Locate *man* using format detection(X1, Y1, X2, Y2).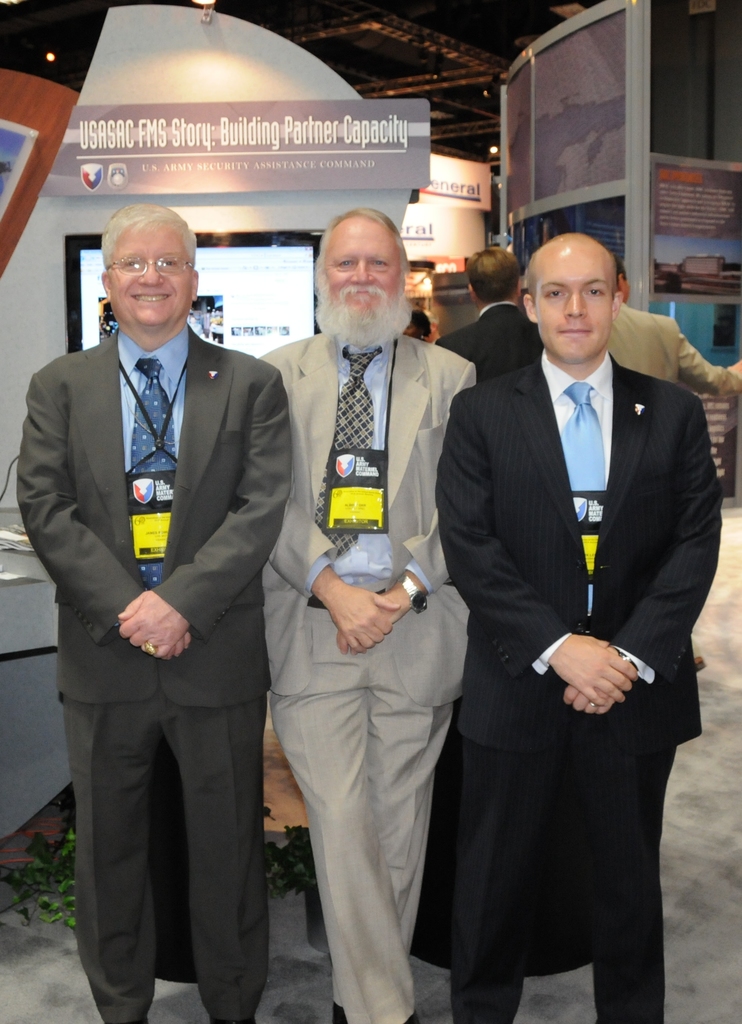
detection(410, 232, 724, 1023).
